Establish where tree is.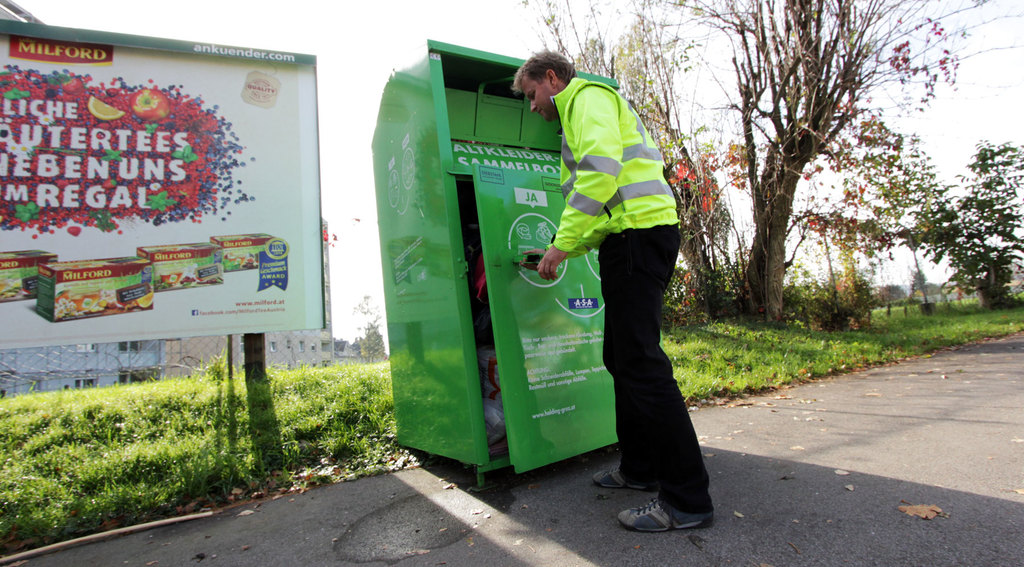
Established at 519:0:1023:329.
